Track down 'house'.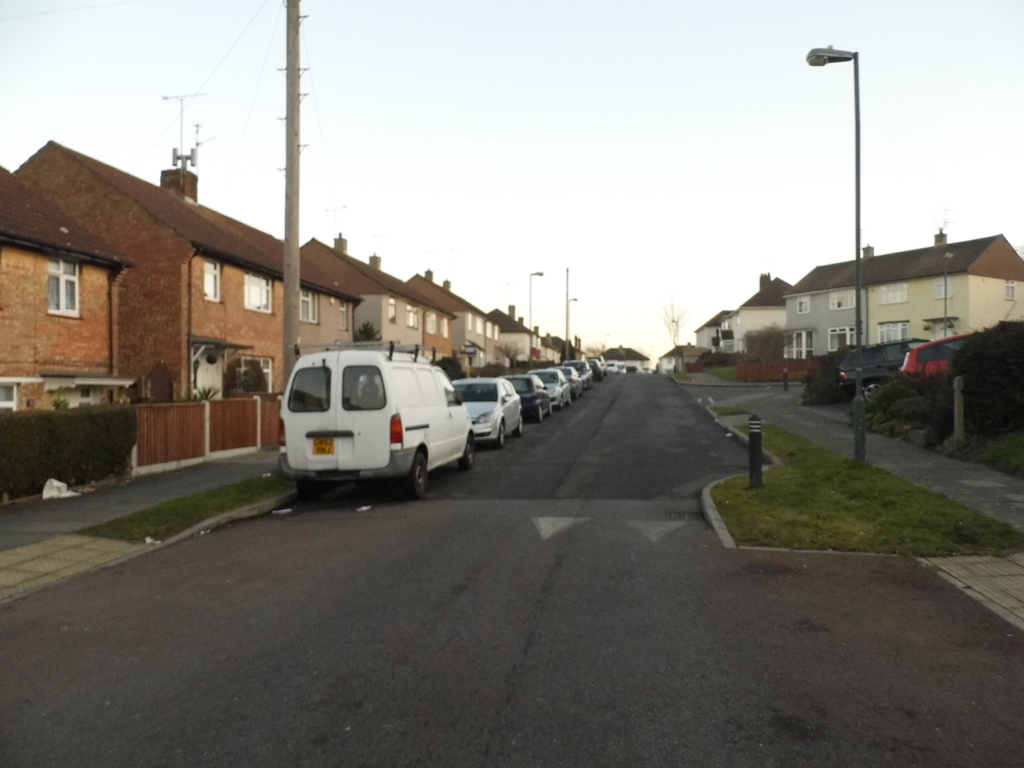
Tracked to [left=792, top=230, right=1023, bottom=368].
